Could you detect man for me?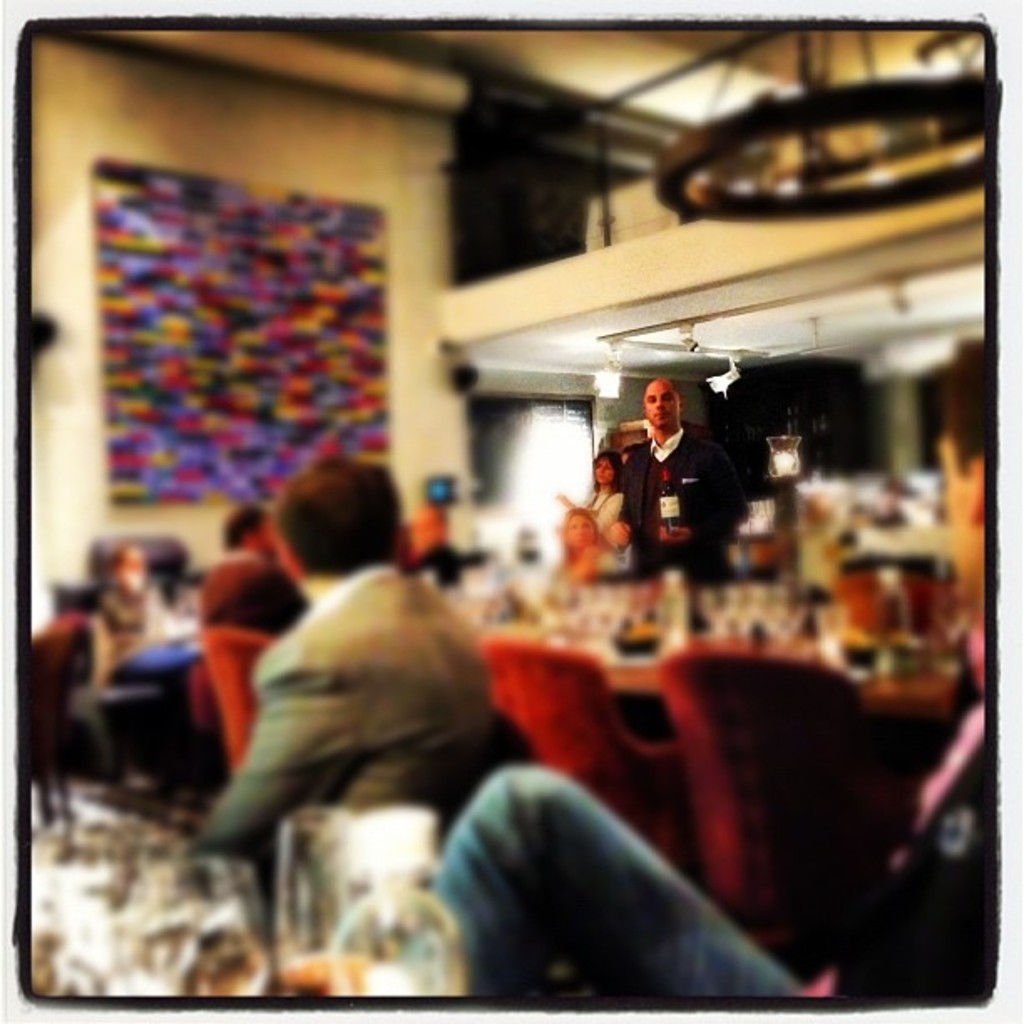
Detection result: <box>197,500,308,641</box>.
